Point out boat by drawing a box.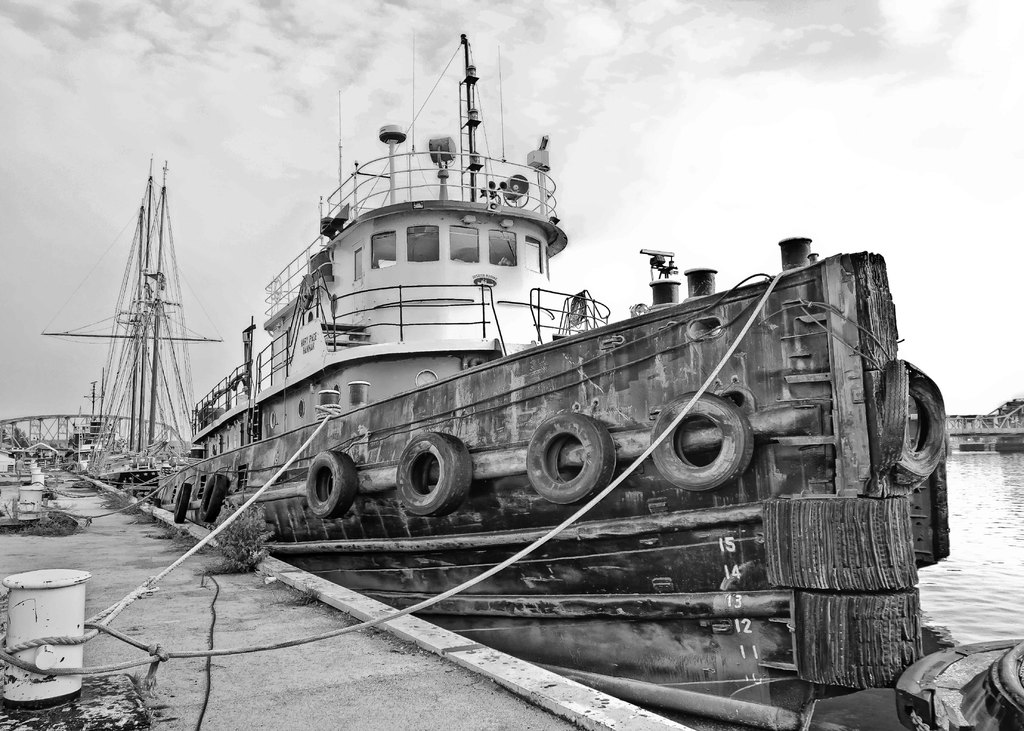
{"x1": 92, "y1": 202, "x2": 156, "y2": 464}.
